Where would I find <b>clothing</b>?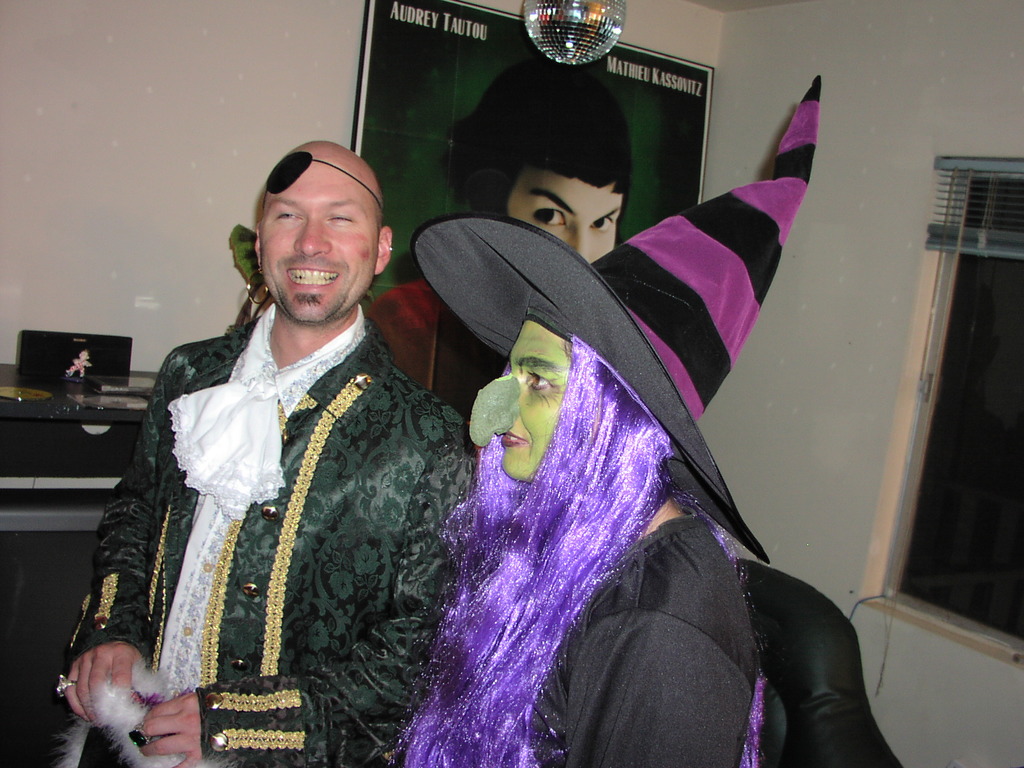
At <region>367, 271, 502, 426</region>.
